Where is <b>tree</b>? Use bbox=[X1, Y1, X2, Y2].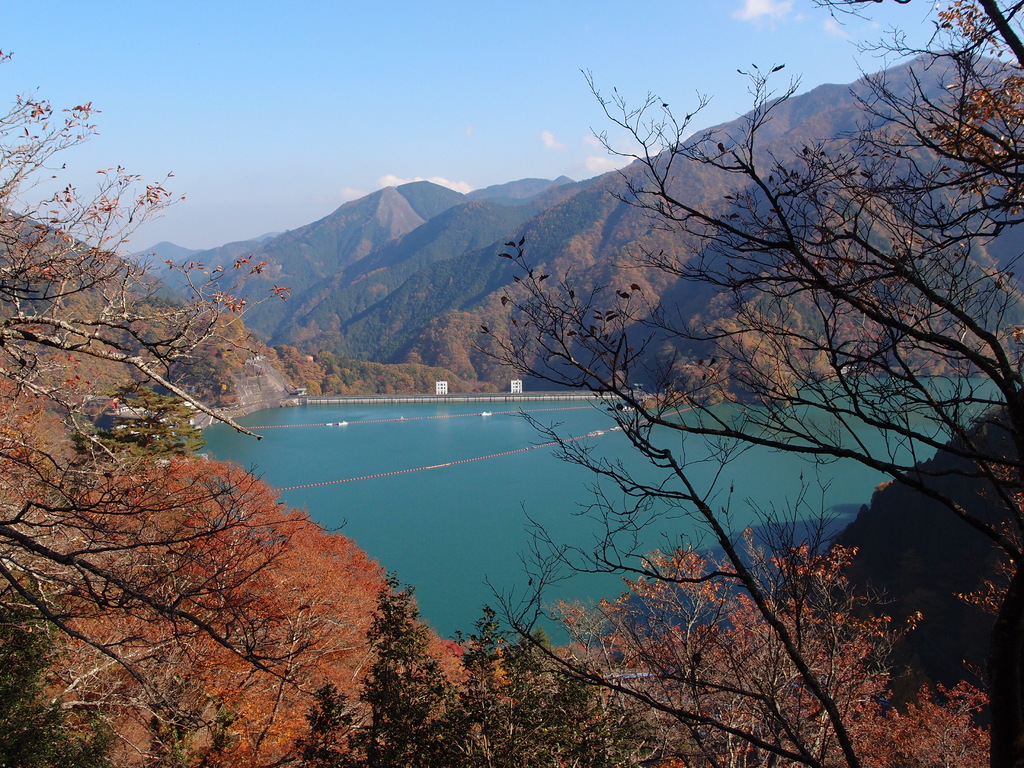
bbox=[102, 383, 195, 450].
